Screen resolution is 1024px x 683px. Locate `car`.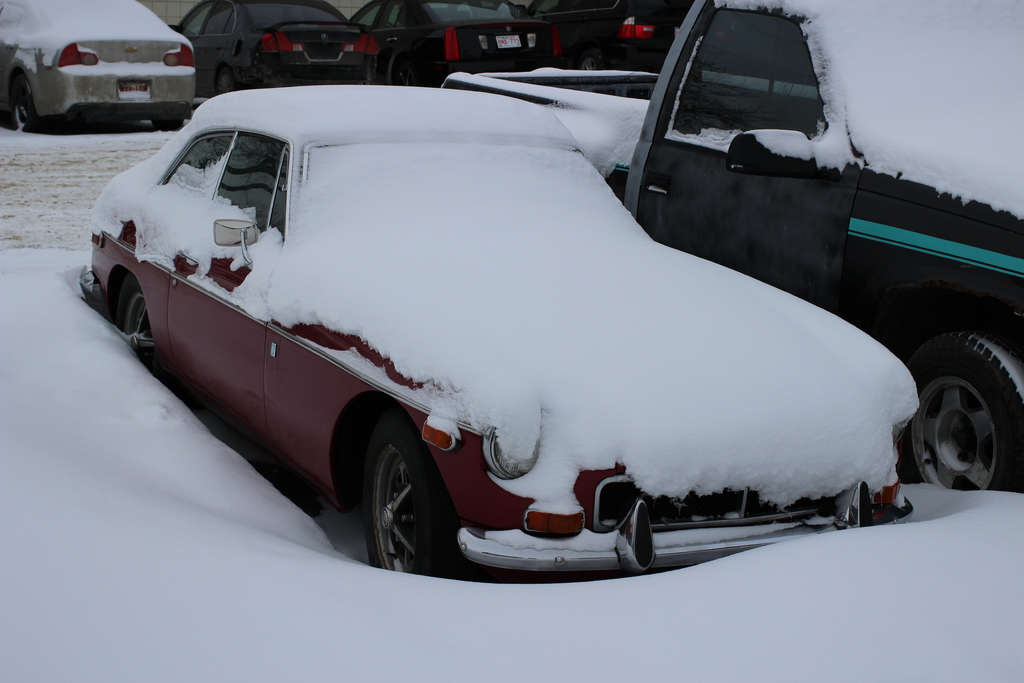
519, 0, 680, 84.
